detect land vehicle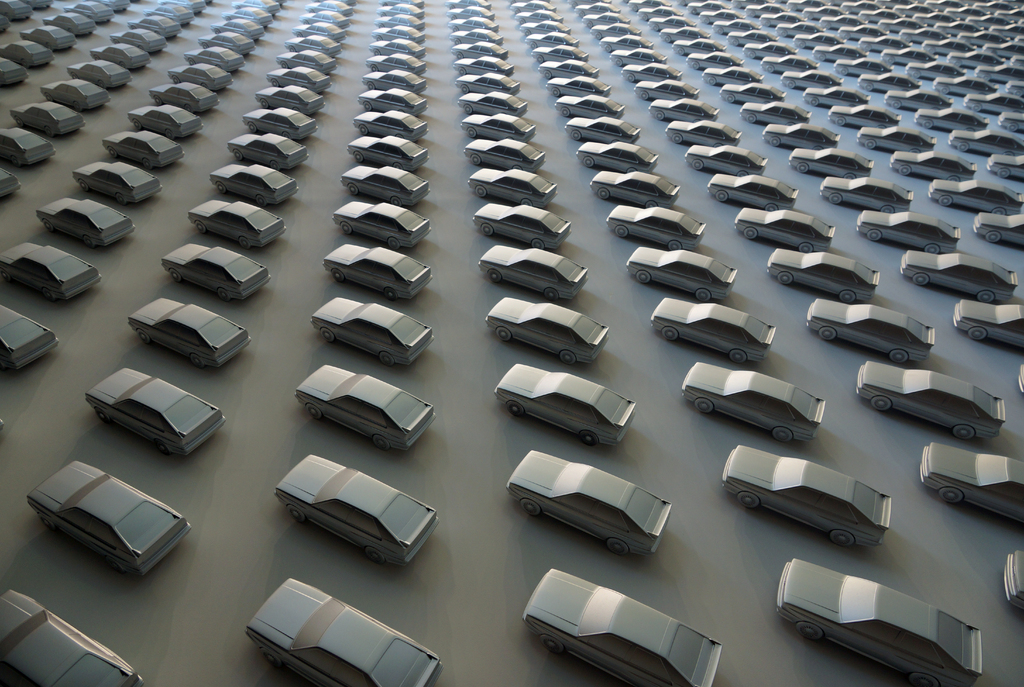
[x1=126, y1=104, x2=206, y2=138]
